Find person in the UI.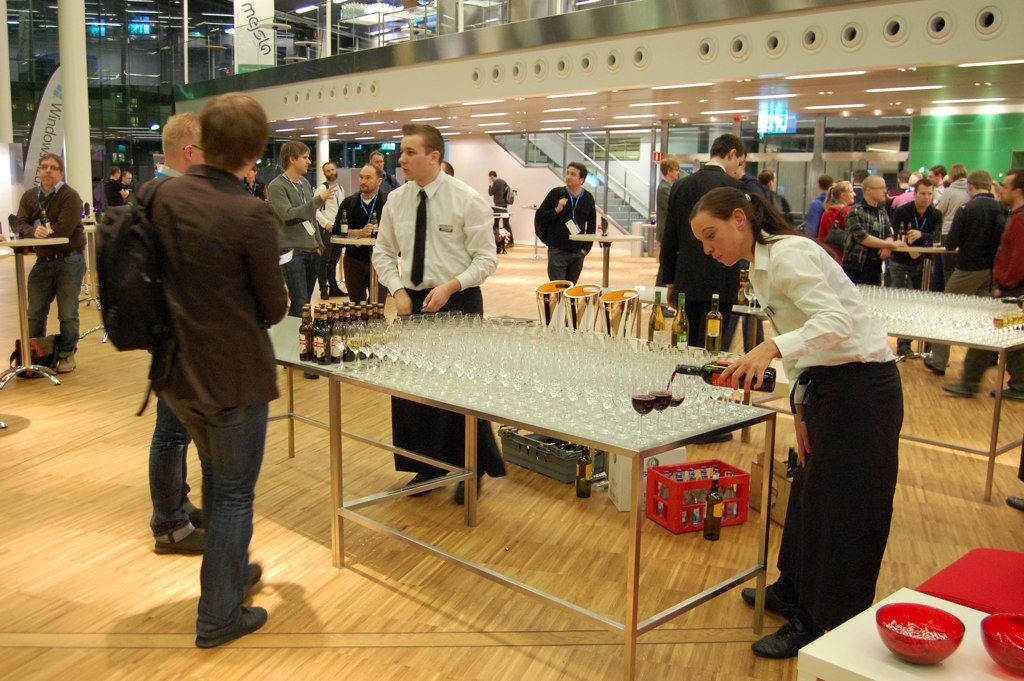
UI element at crop(491, 173, 513, 254).
